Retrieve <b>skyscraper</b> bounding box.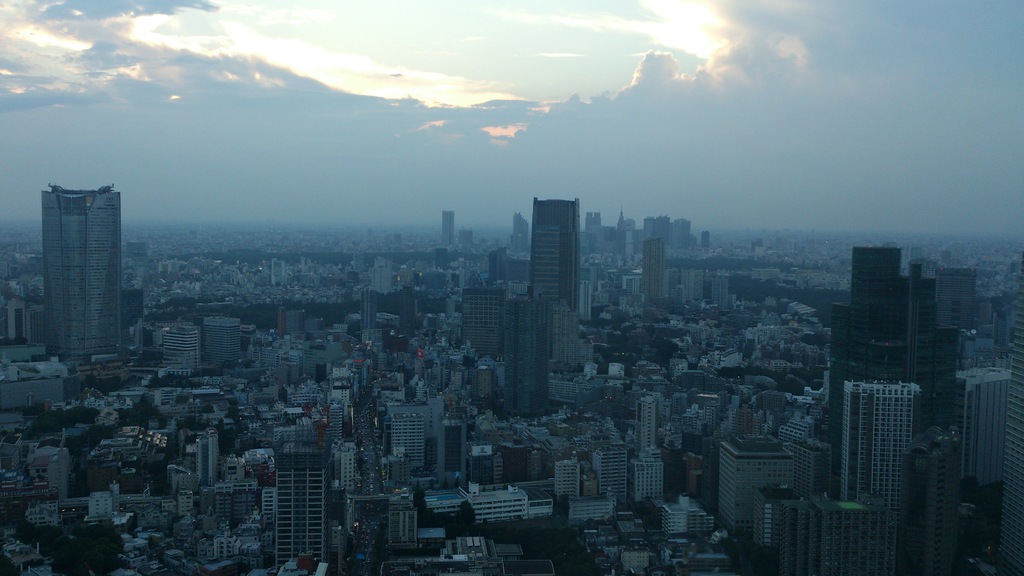
Bounding box: rect(613, 205, 627, 252).
